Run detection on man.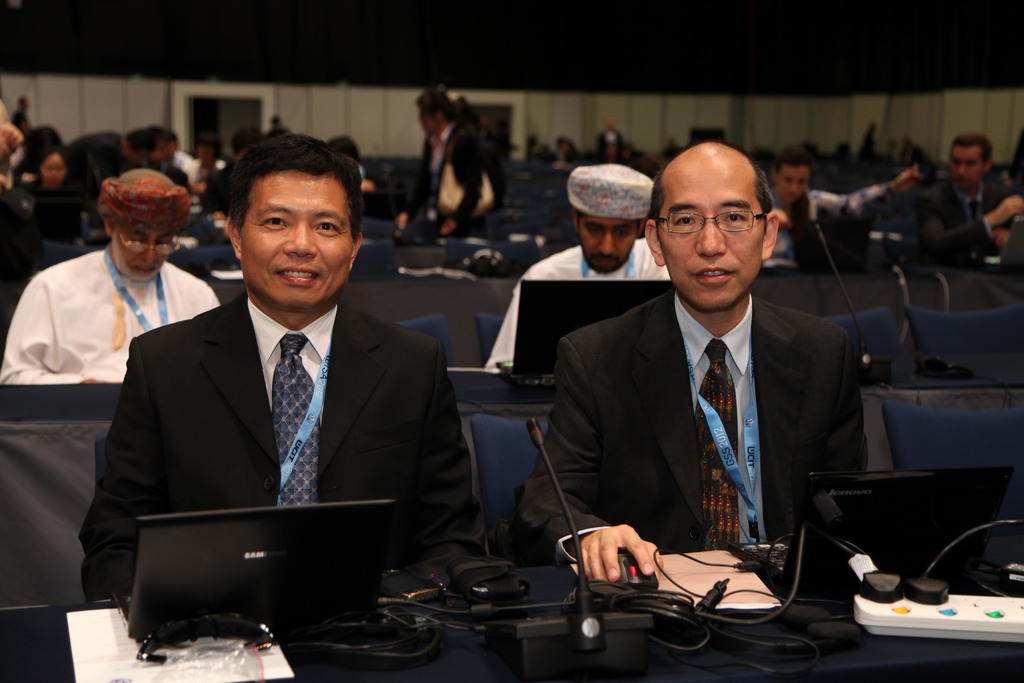
Result: [x1=915, y1=130, x2=1023, y2=264].
